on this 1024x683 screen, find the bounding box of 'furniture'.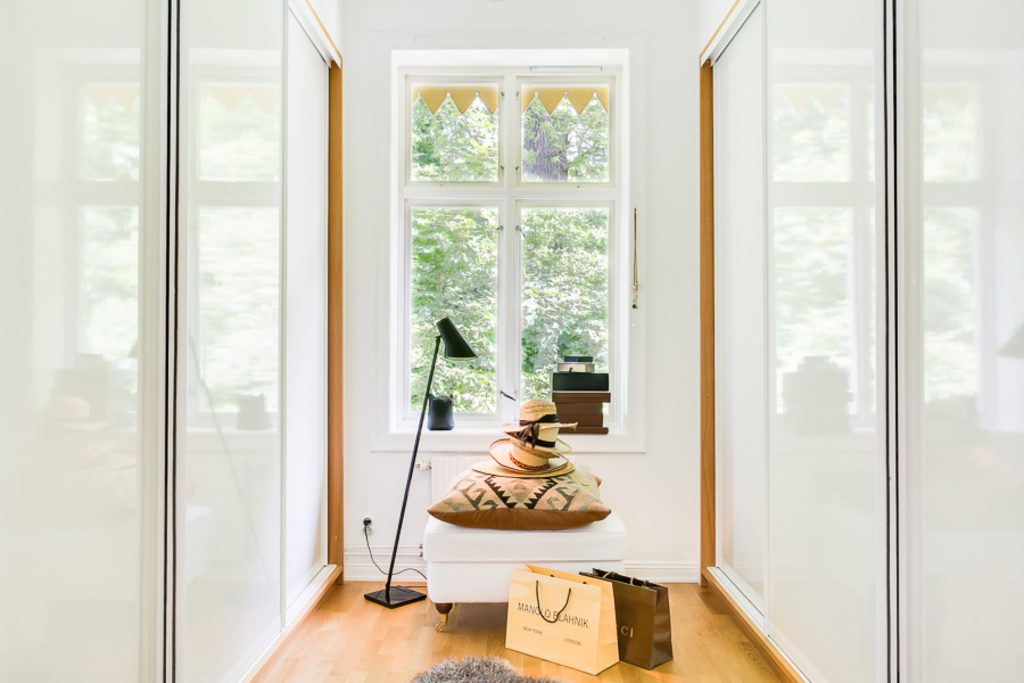
Bounding box: left=423, top=519, right=631, bottom=631.
